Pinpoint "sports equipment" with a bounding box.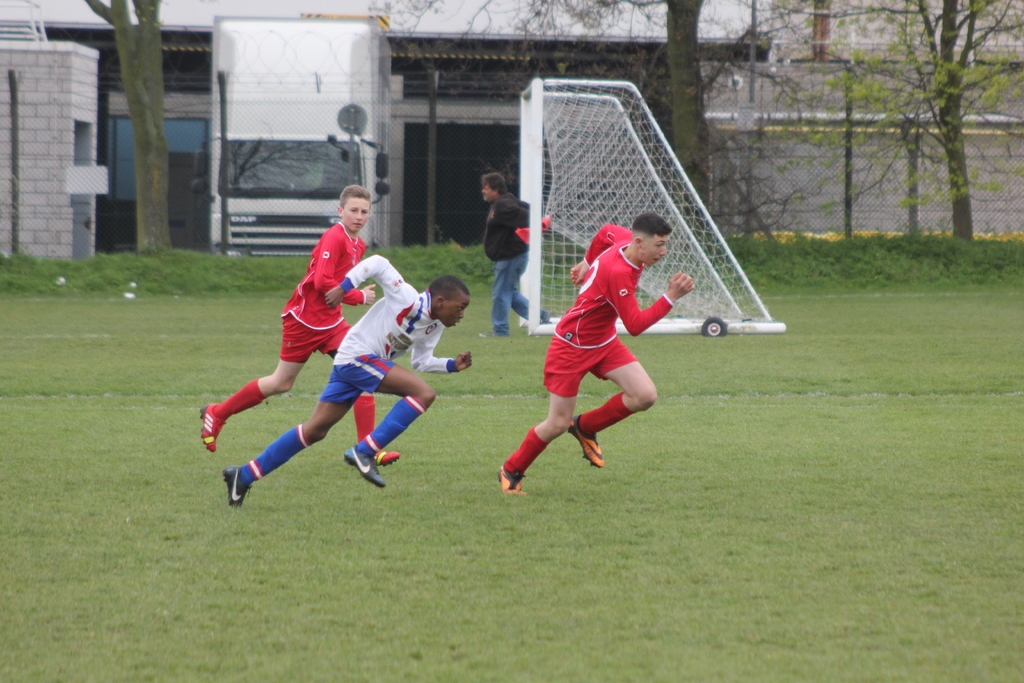
crop(374, 448, 400, 468).
